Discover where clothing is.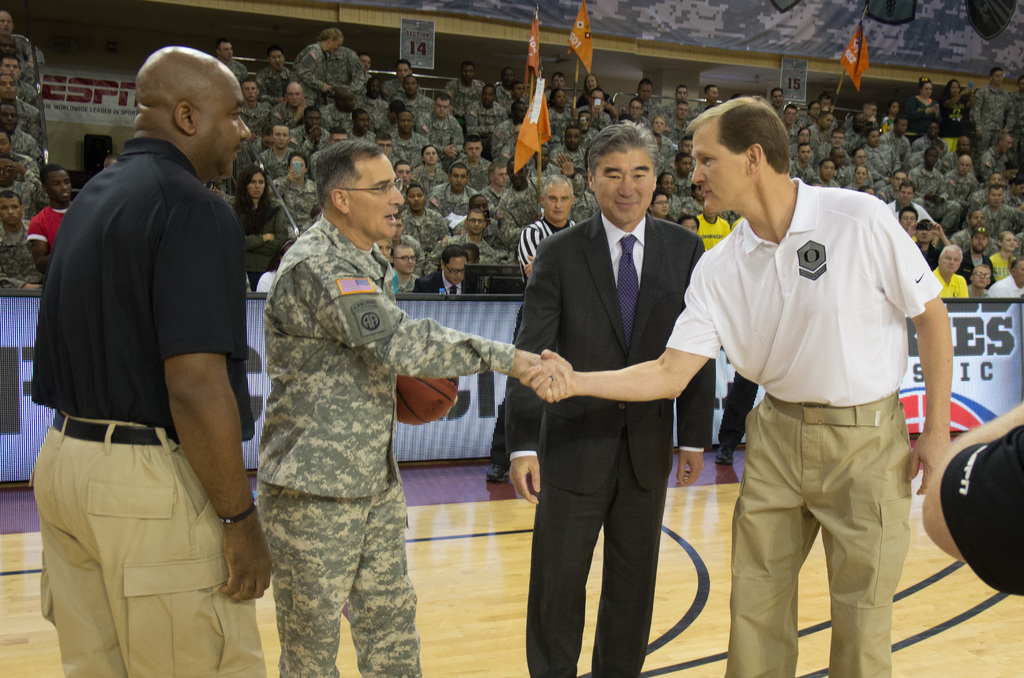
Discovered at box=[522, 218, 554, 260].
